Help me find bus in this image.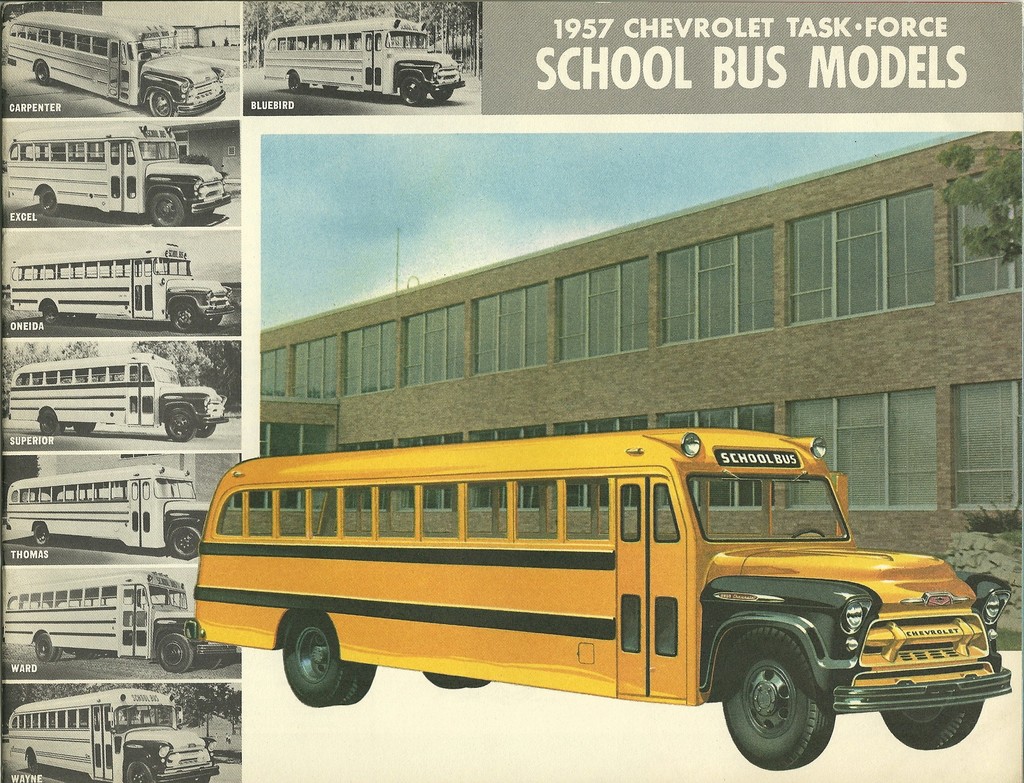
Found it: <box>4,121,228,227</box>.
